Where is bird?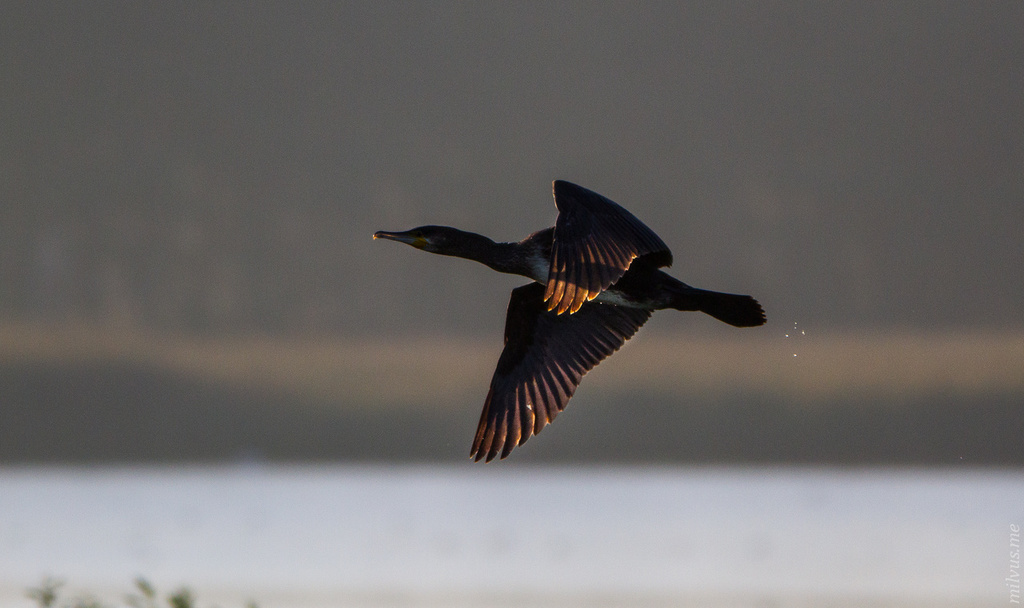
x1=367, y1=171, x2=768, y2=473.
